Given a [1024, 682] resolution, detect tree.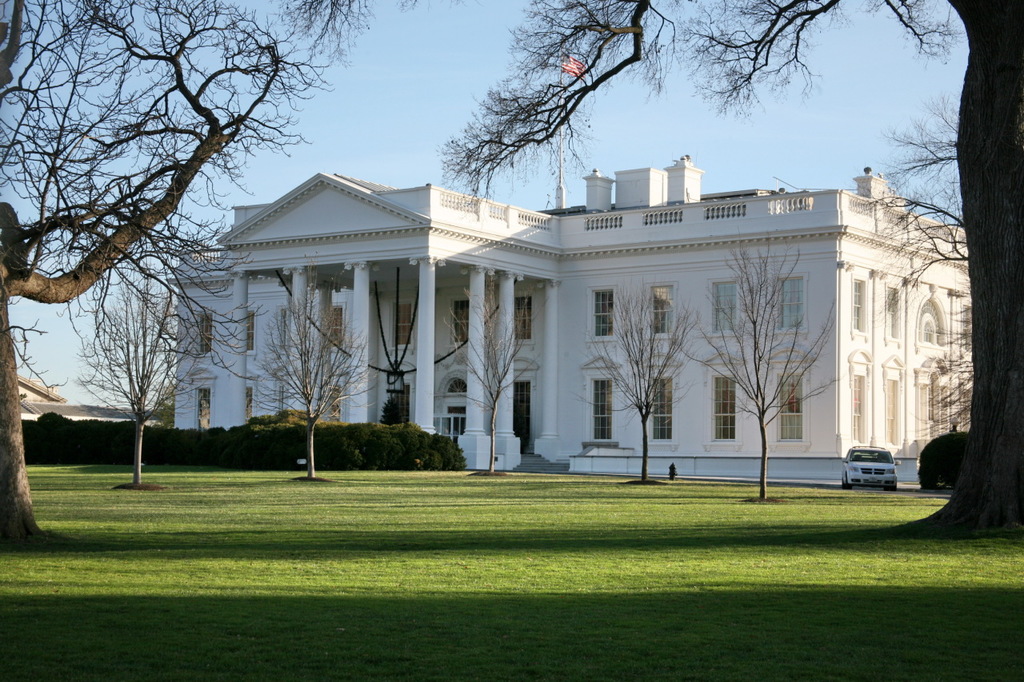
[left=574, top=285, right=700, bottom=491].
